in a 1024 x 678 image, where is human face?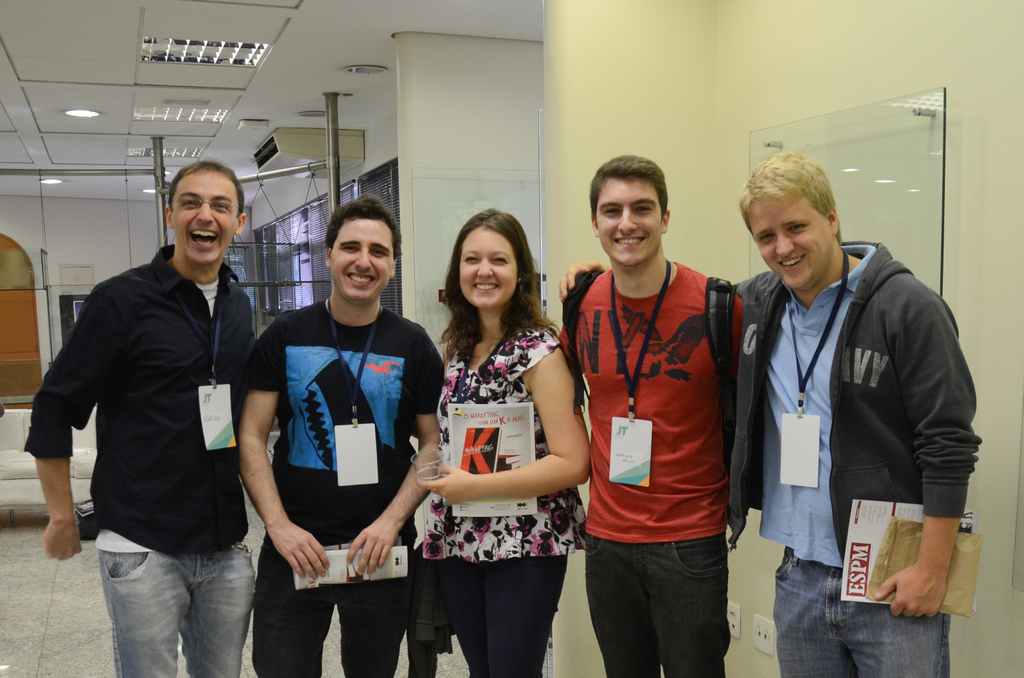
(left=330, top=223, right=394, bottom=302).
